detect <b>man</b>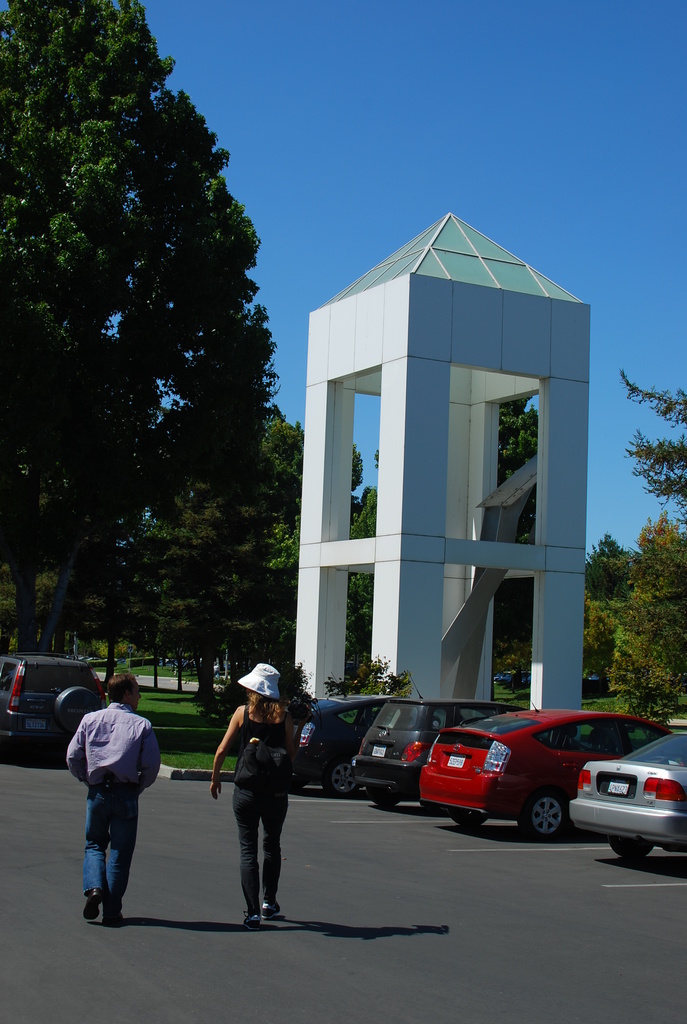
region(65, 676, 157, 913)
